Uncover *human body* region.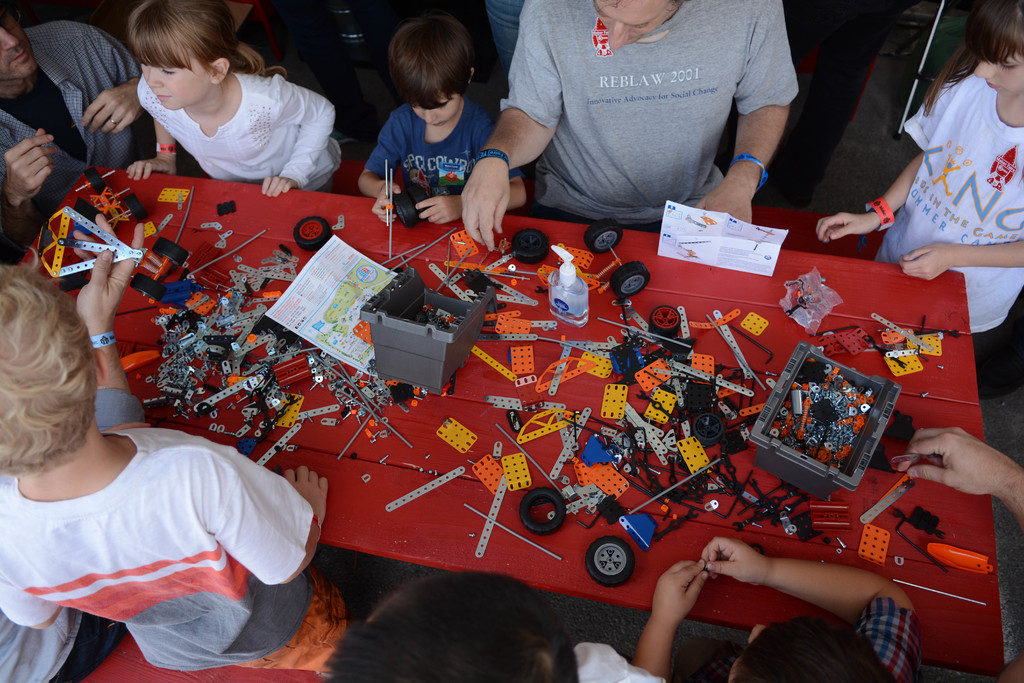
Uncovered: locate(2, 319, 335, 669).
